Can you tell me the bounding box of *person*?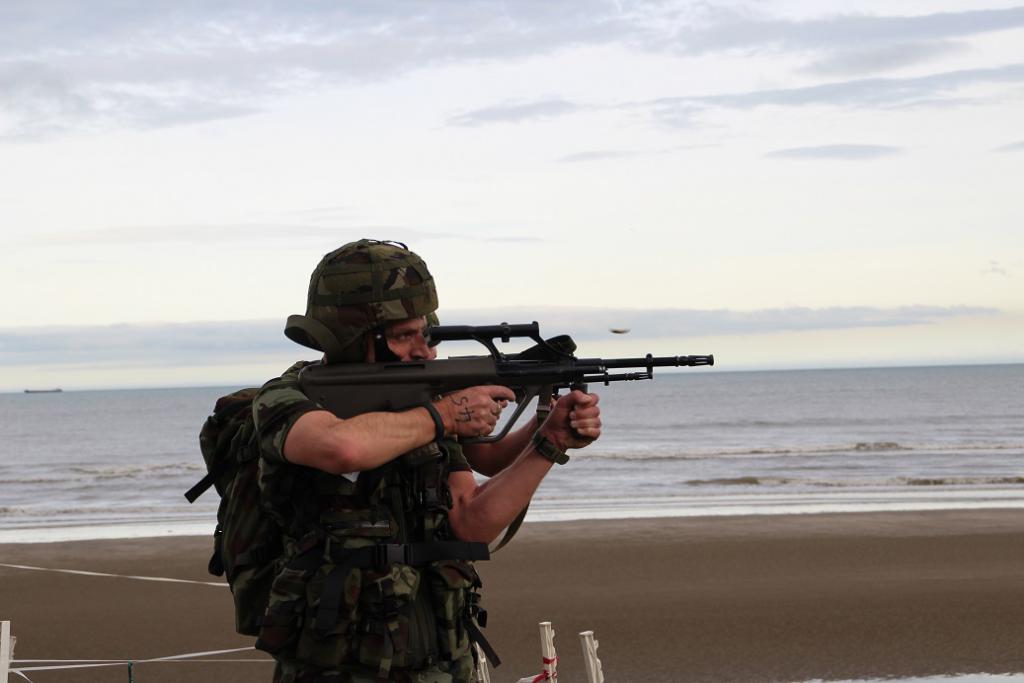
(left=186, top=233, right=602, bottom=682).
